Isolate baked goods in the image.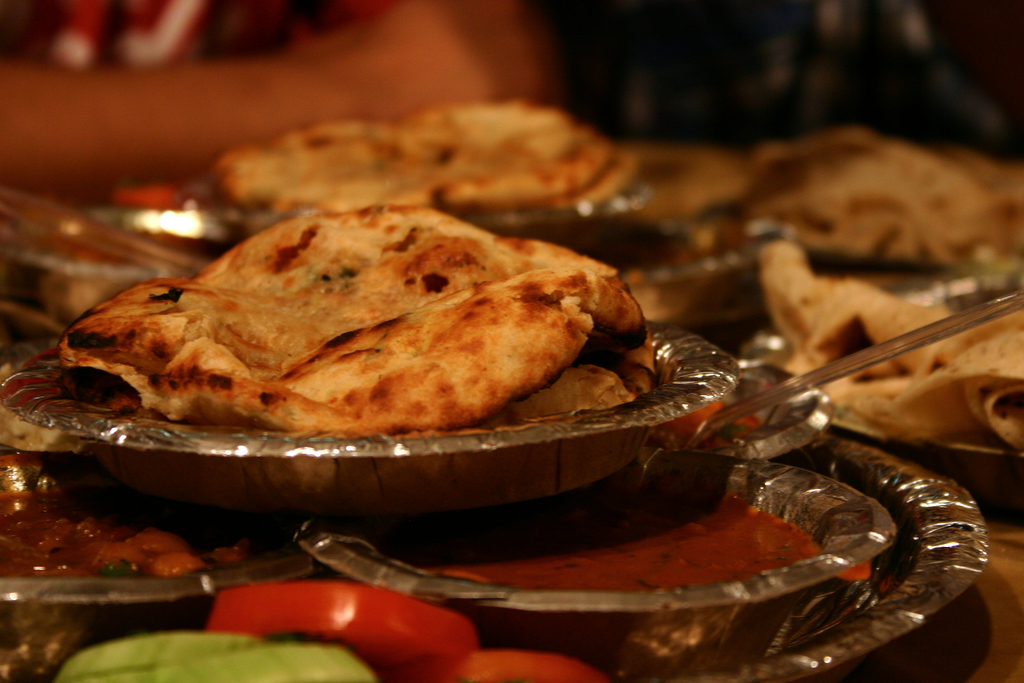
Isolated region: <bbox>758, 251, 1023, 453</bbox>.
